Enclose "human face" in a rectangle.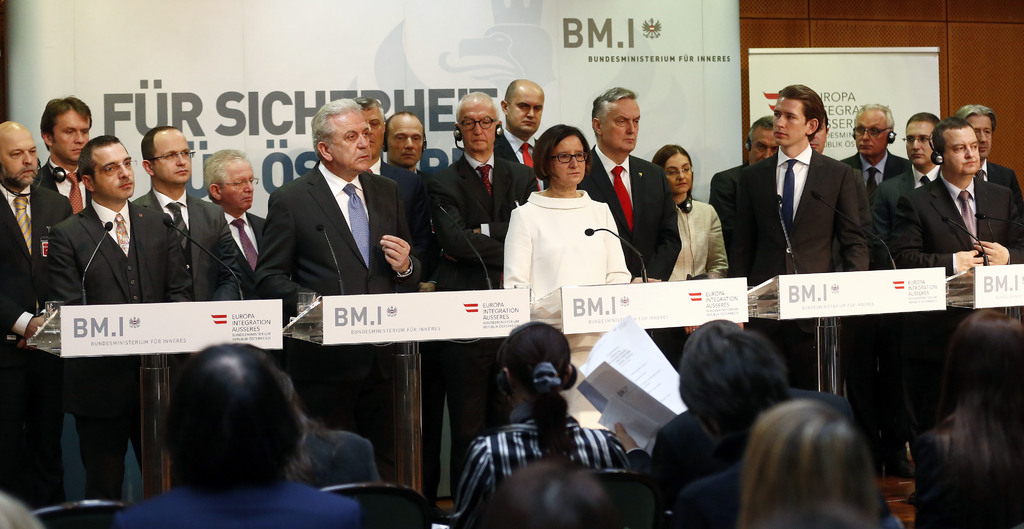
detection(965, 110, 994, 157).
